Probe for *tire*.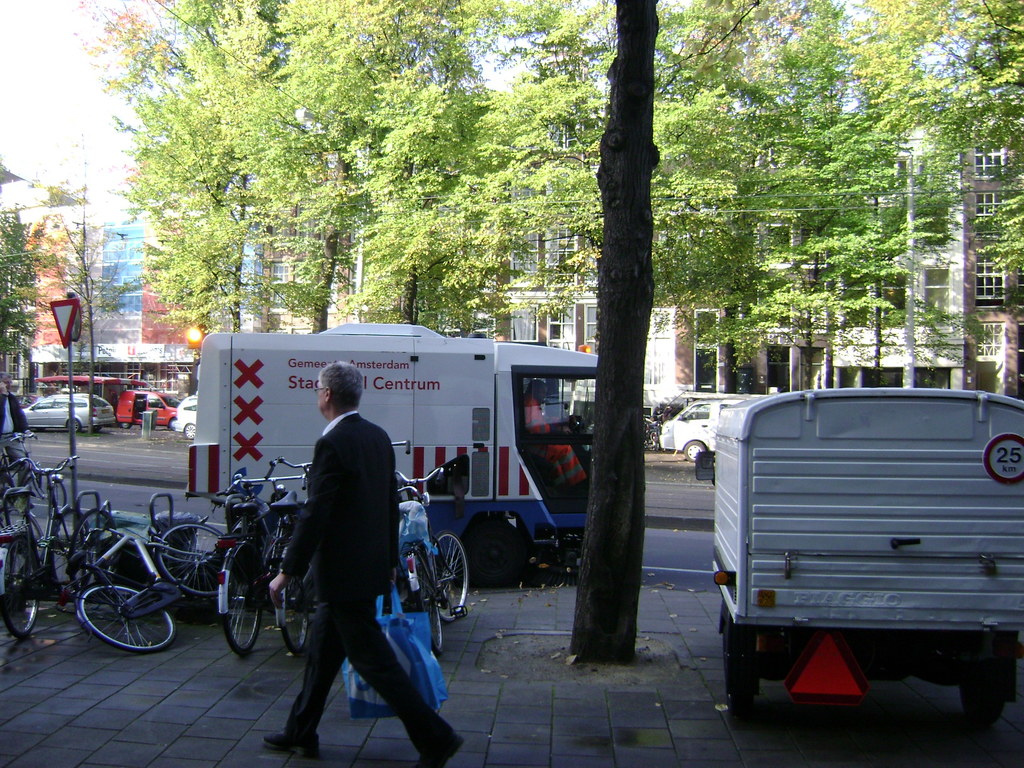
Probe result: locate(724, 630, 753, 726).
